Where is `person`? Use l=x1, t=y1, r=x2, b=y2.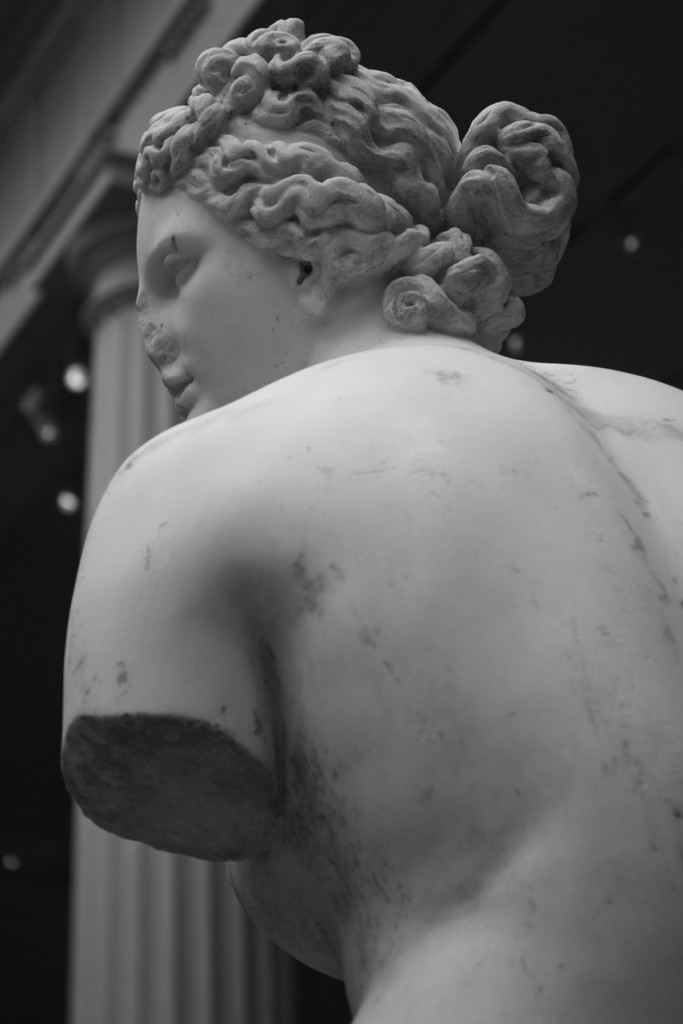
l=63, t=18, r=682, b=1023.
